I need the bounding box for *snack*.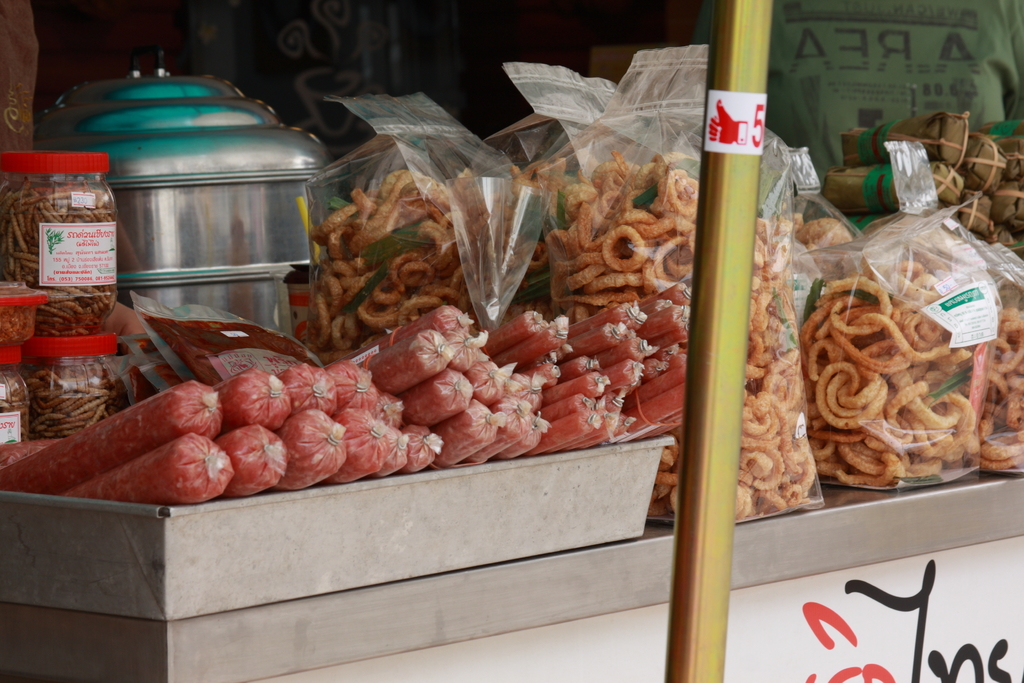
Here it is: 797/257/998/514.
